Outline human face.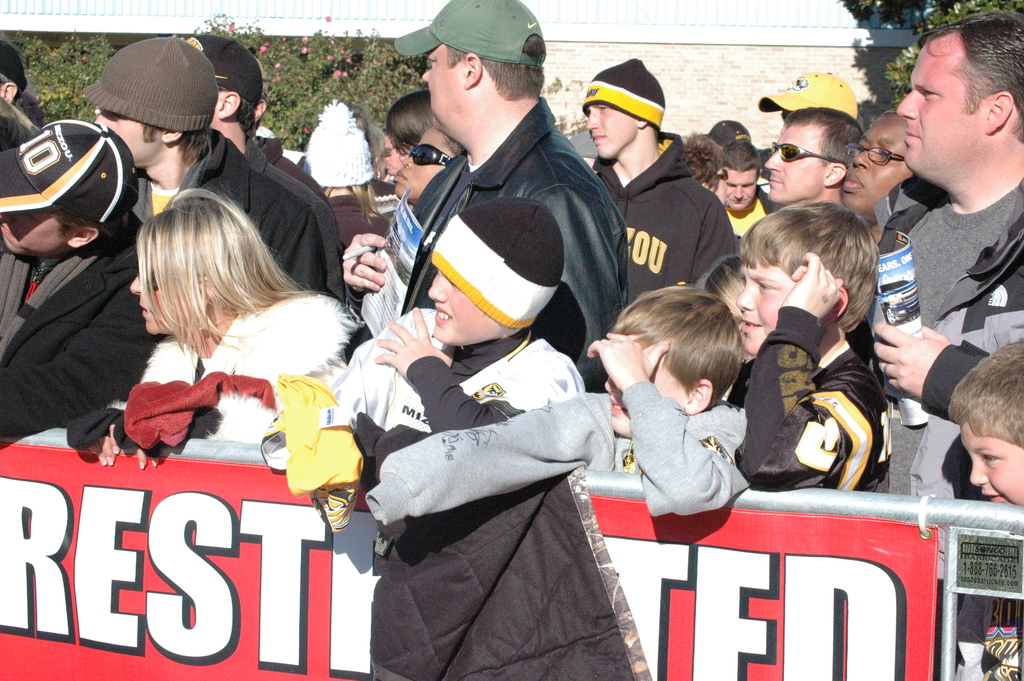
Outline: [x1=420, y1=39, x2=460, y2=123].
